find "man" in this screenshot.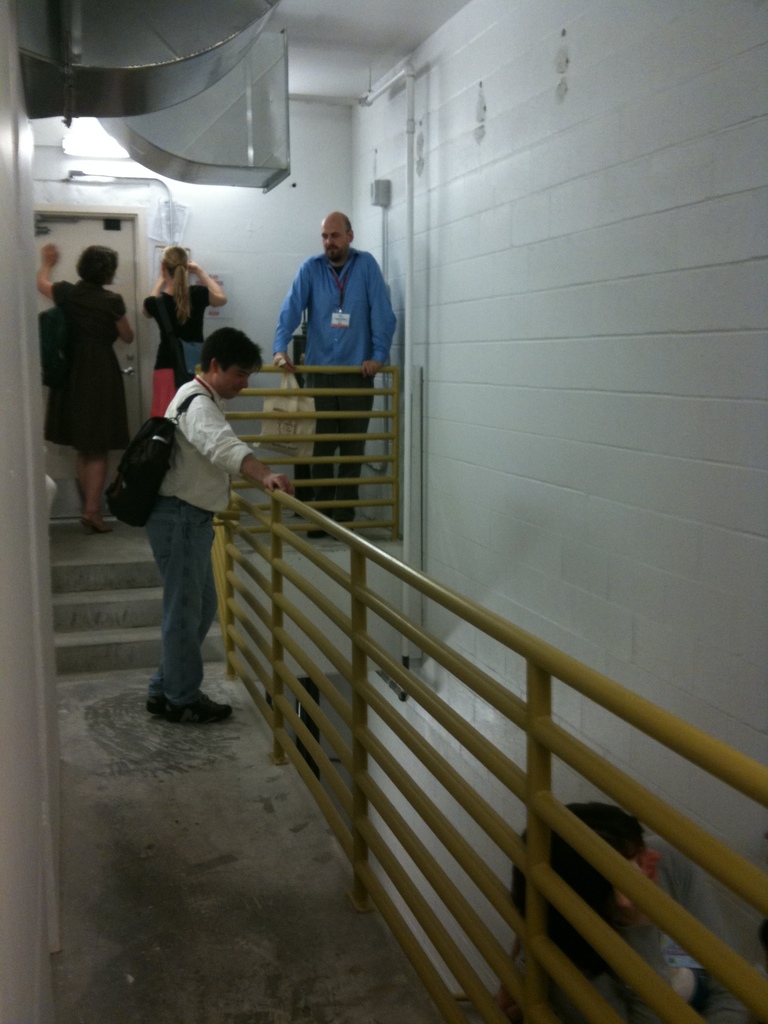
The bounding box for "man" is (x1=506, y1=807, x2=767, y2=1023).
